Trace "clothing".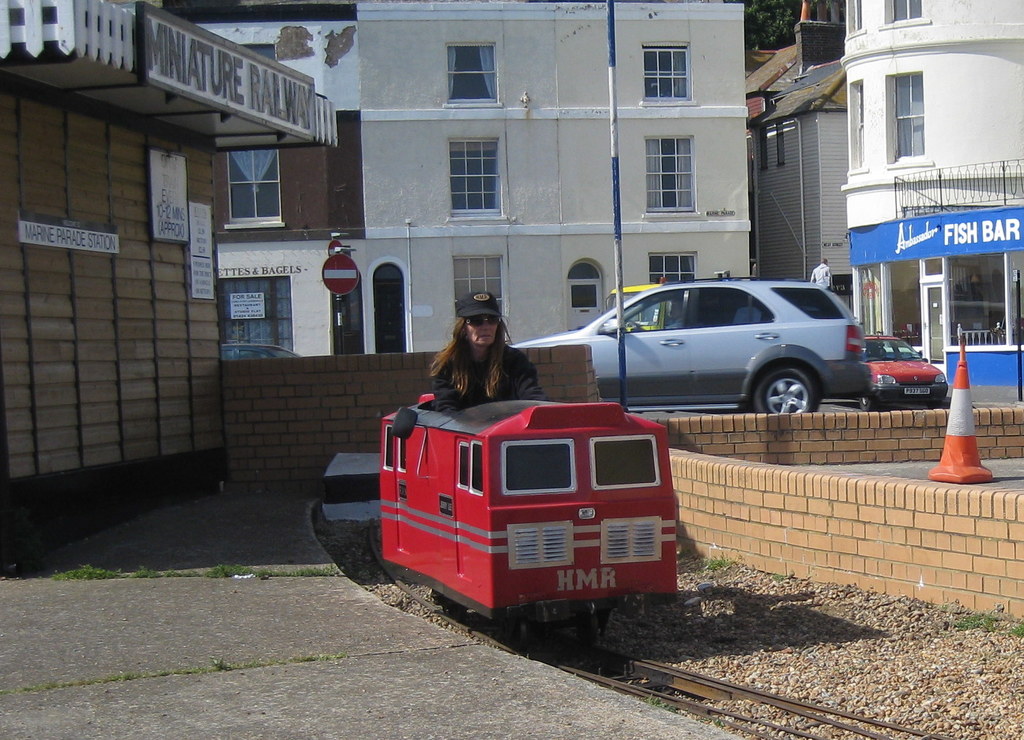
Traced to 428, 316, 536, 408.
